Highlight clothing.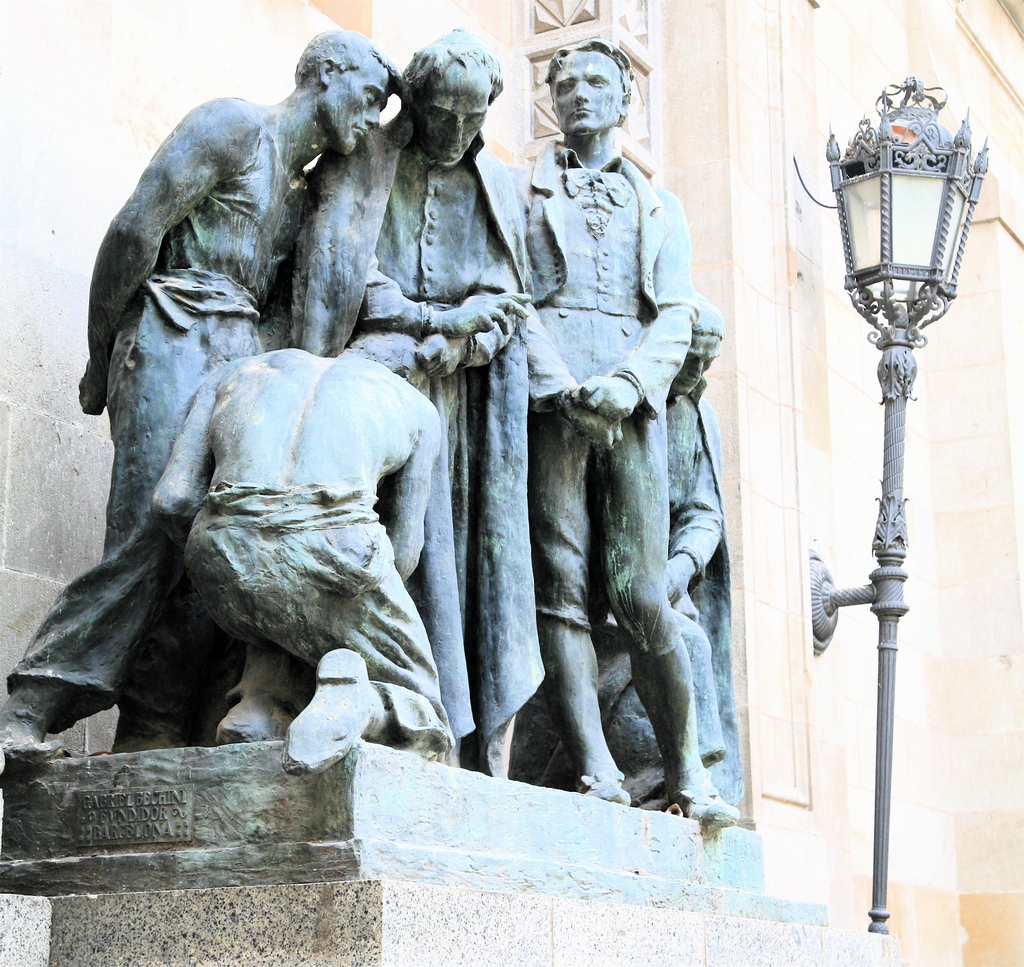
Highlighted region: x1=105 y1=269 x2=255 y2=559.
